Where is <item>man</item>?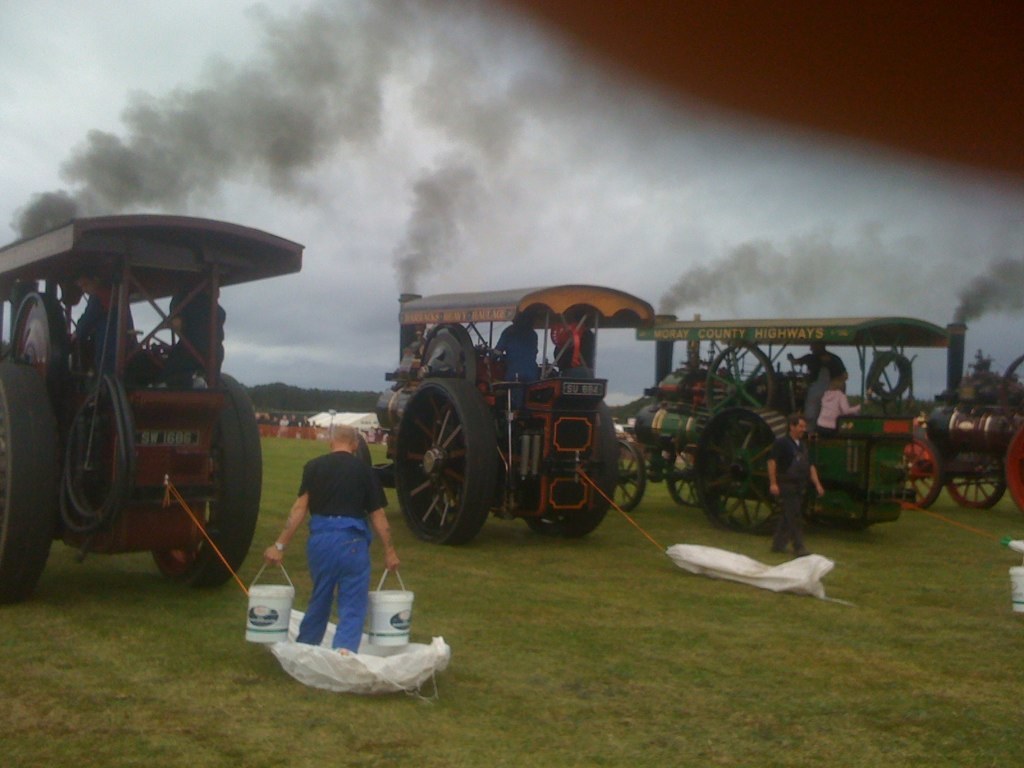
[left=788, top=338, right=850, bottom=426].
